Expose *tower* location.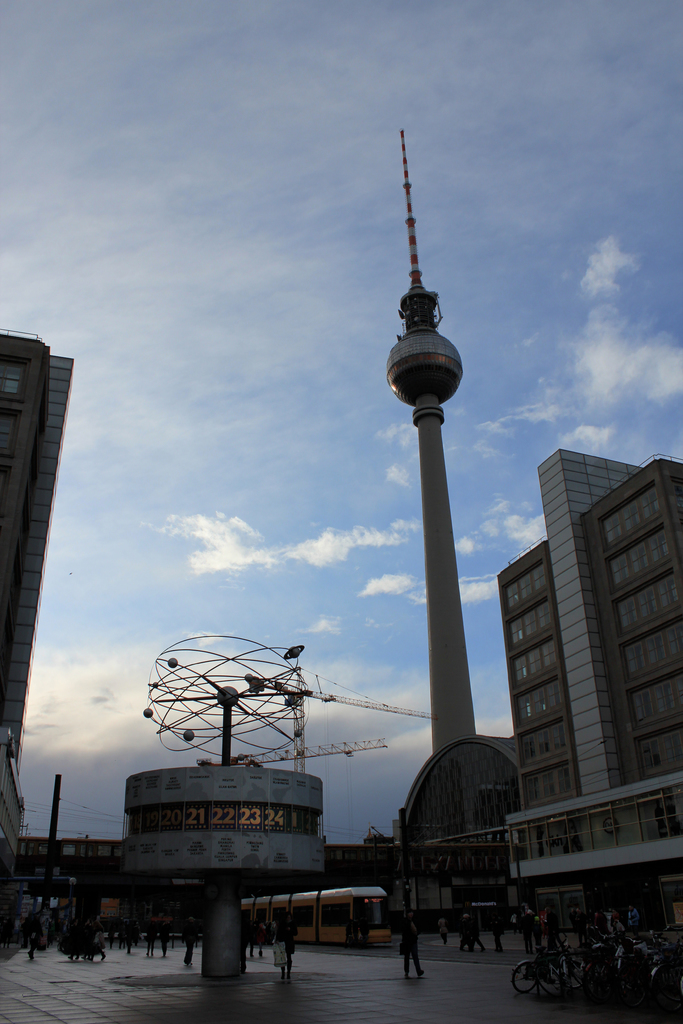
Exposed at BBox(368, 127, 502, 841).
